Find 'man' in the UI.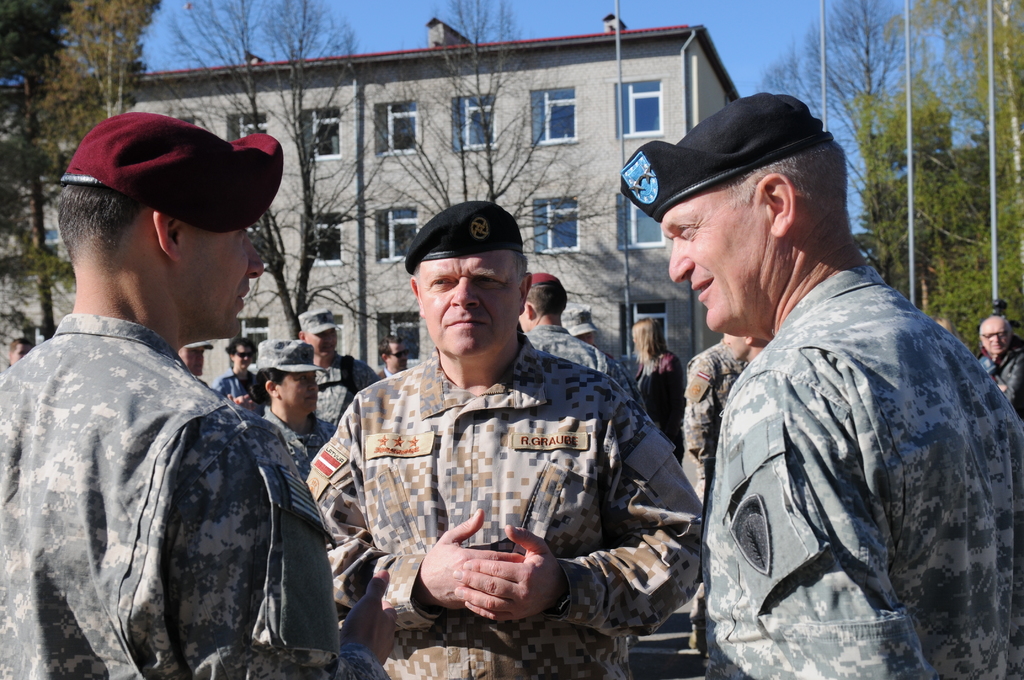
UI element at left=0, top=111, right=392, bottom=679.
